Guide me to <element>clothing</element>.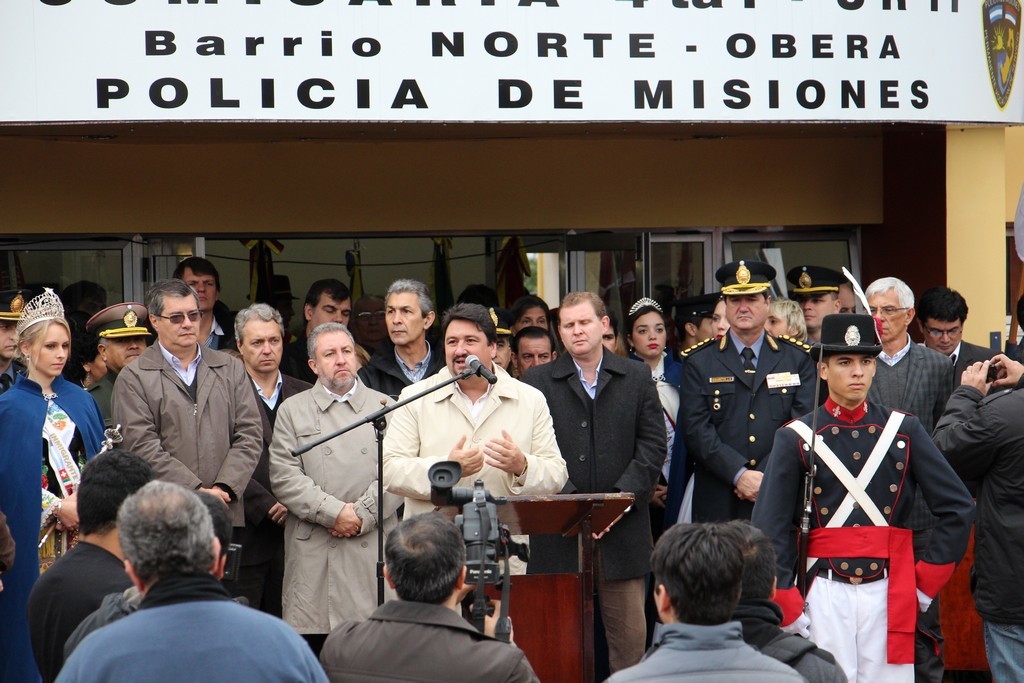
Guidance: 876:341:946:423.
